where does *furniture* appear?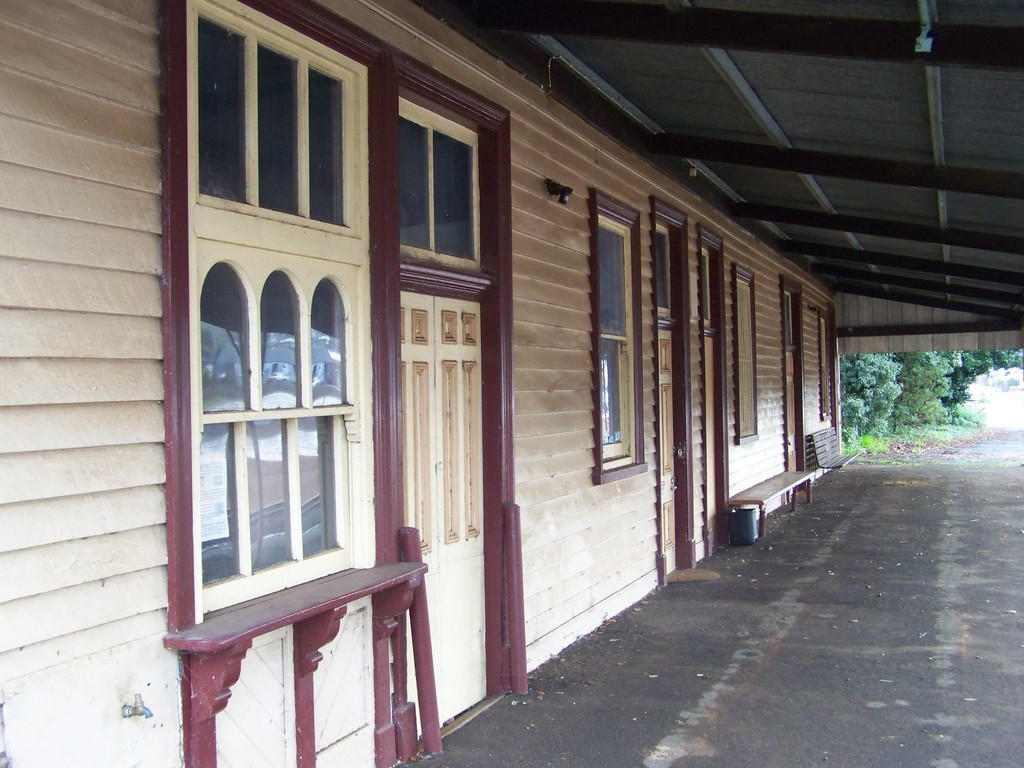
Appears at rect(807, 427, 864, 475).
